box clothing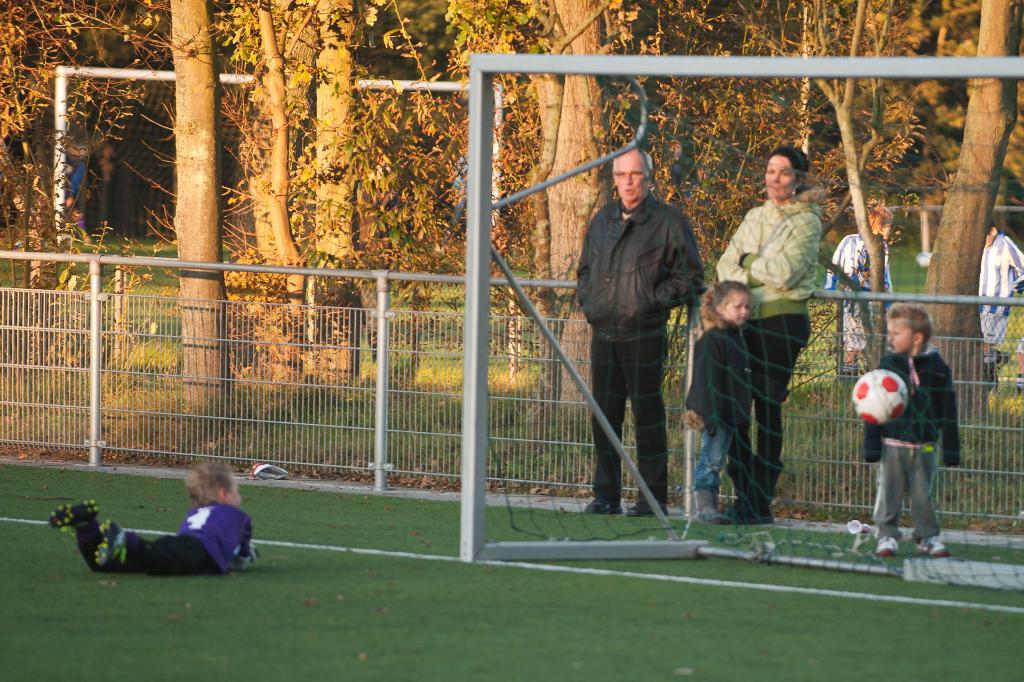
{"x1": 687, "y1": 325, "x2": 760, "y2": 501}
